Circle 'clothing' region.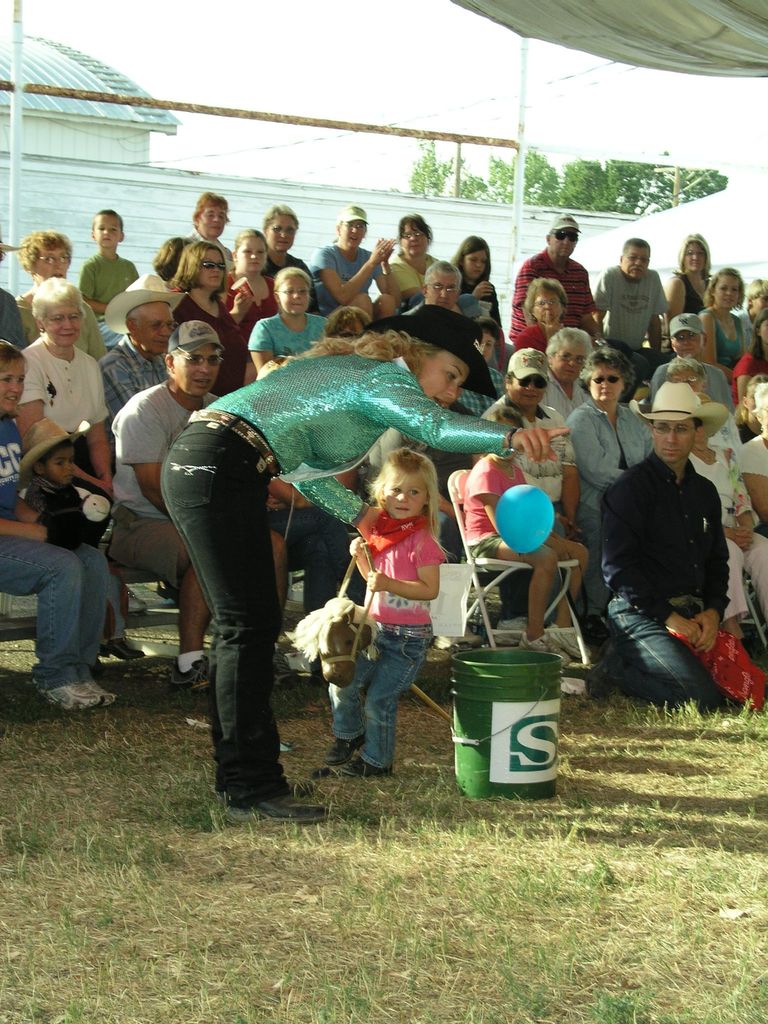
Region: (1, 287, 28, 351).
